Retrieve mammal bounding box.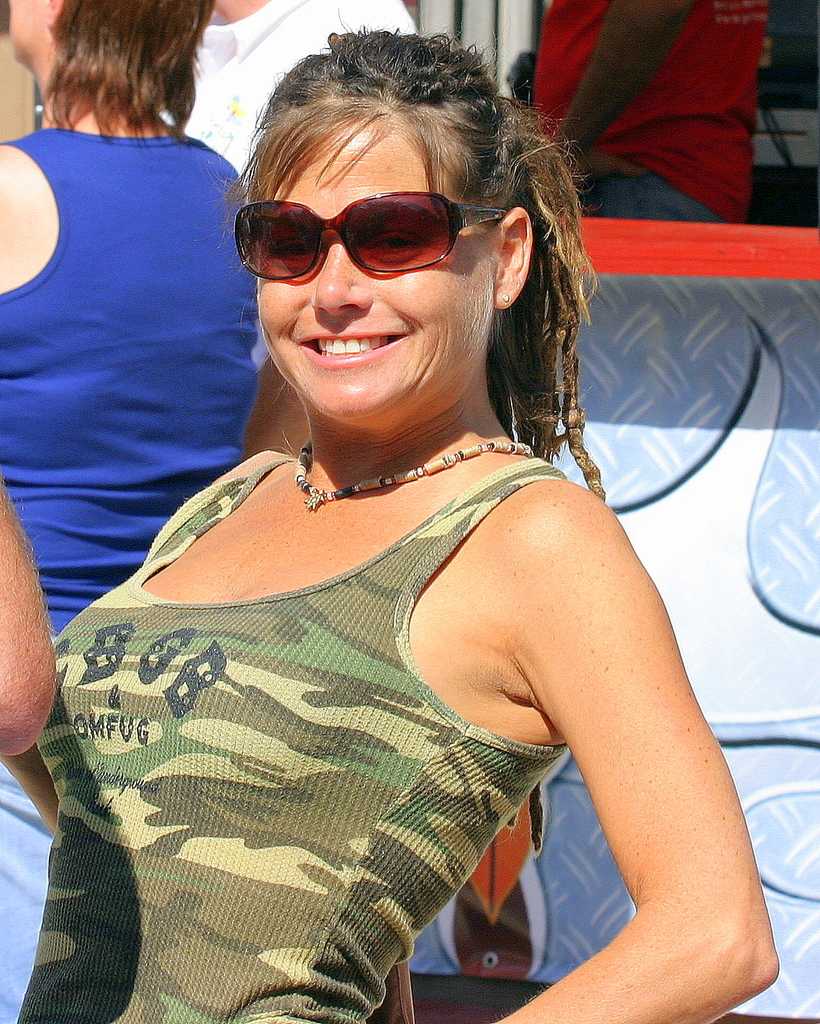
Bounding box: {"x1": 0, "y1": 0, "x2": 274, "y2": 1023}.
